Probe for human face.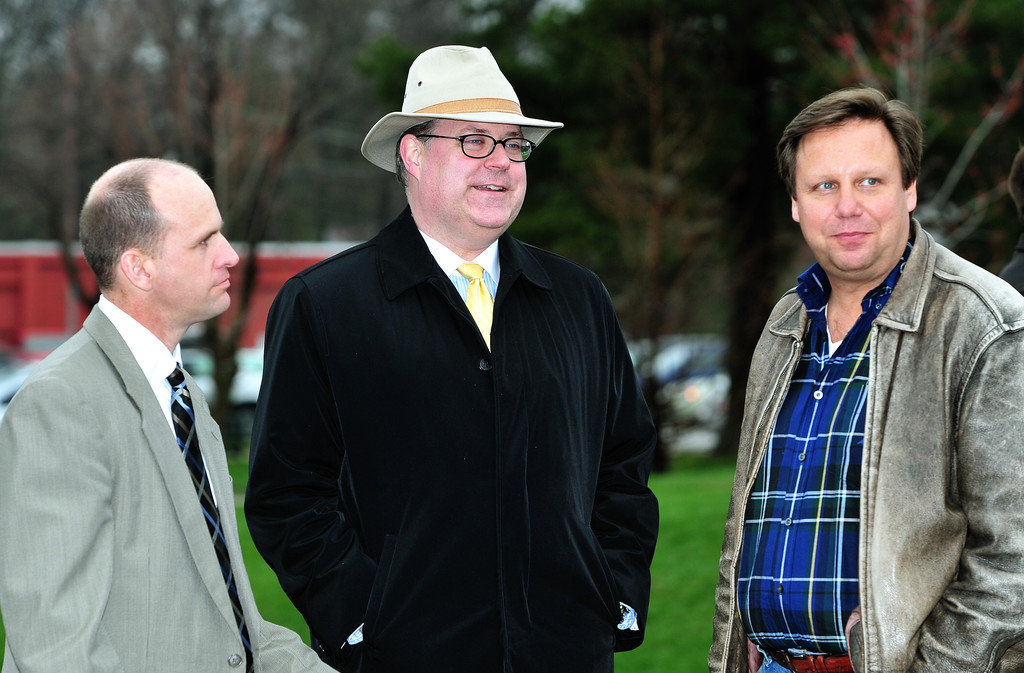
Probe result: [147,187,240,316].
